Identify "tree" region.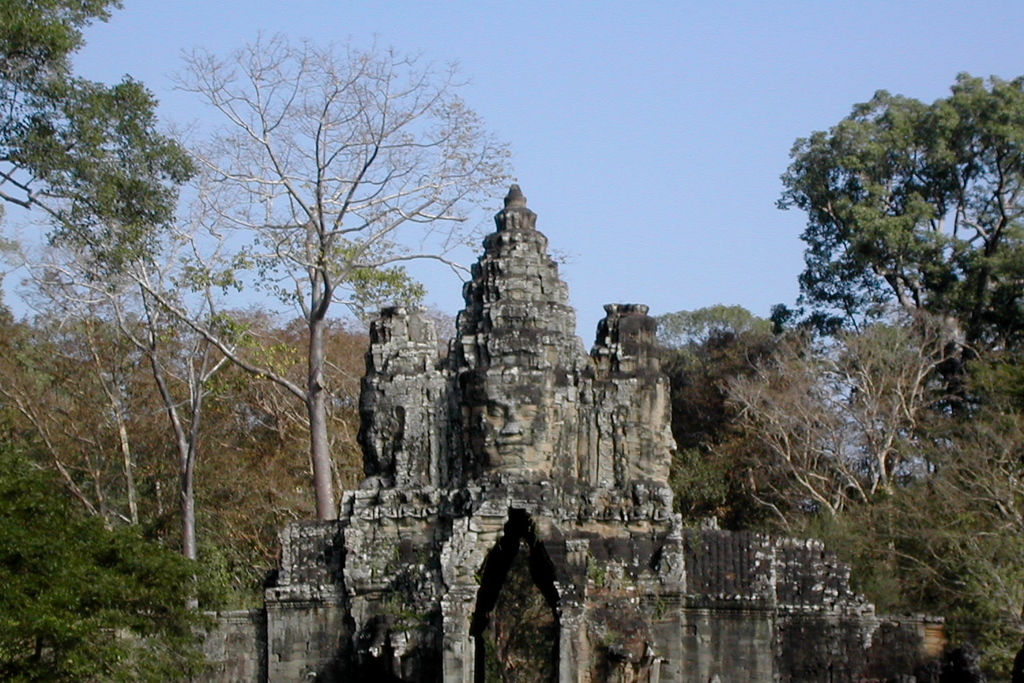
Region: detection(0, 0, 186, 298).
